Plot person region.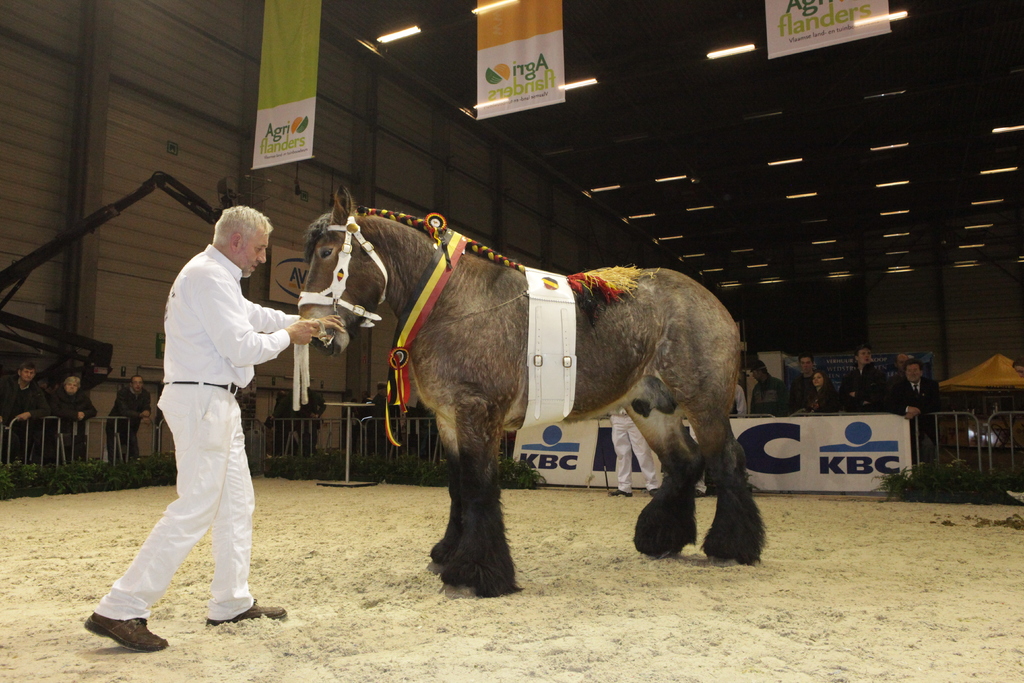
Plotted at box(0, 353, 58, 470).
